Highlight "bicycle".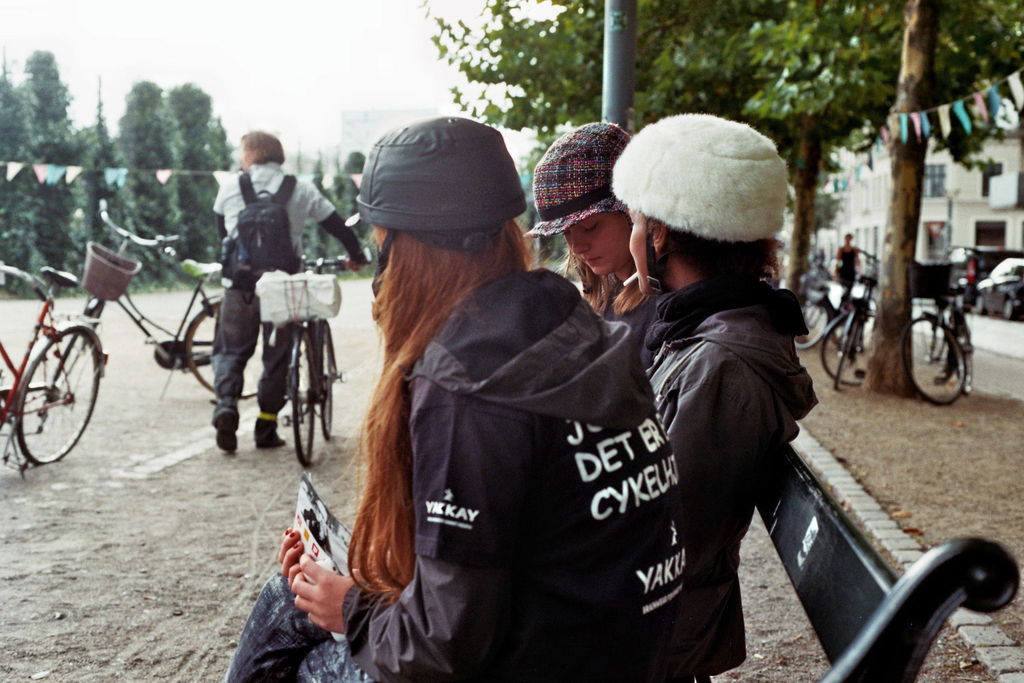
Highlighted region: 279:257:347:480.
